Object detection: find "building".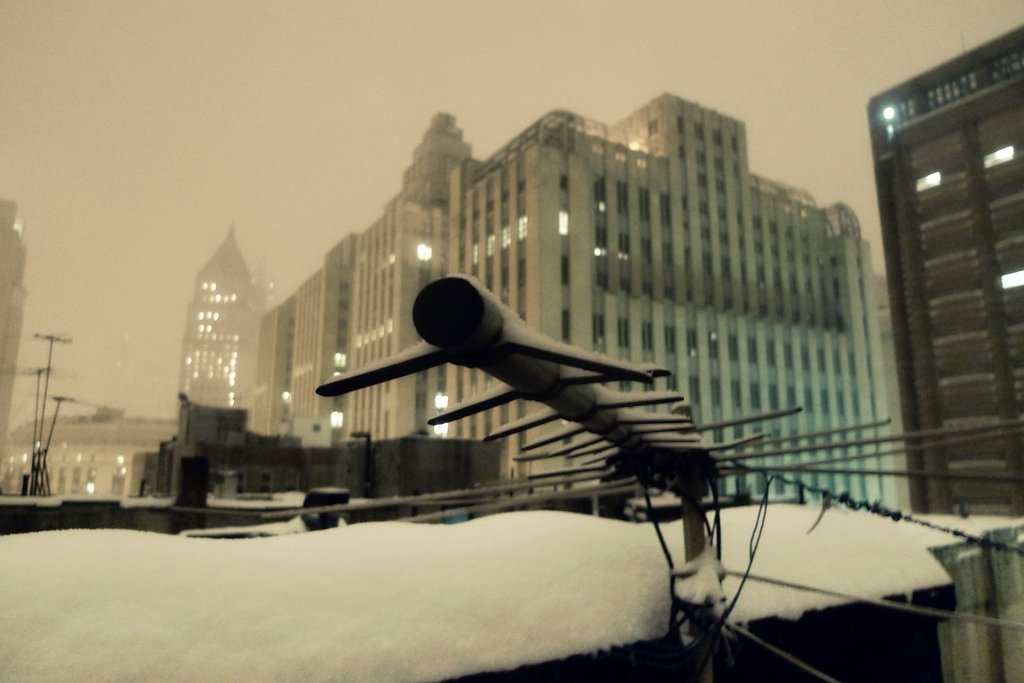
l=0, t=197, r=31, b=462.
